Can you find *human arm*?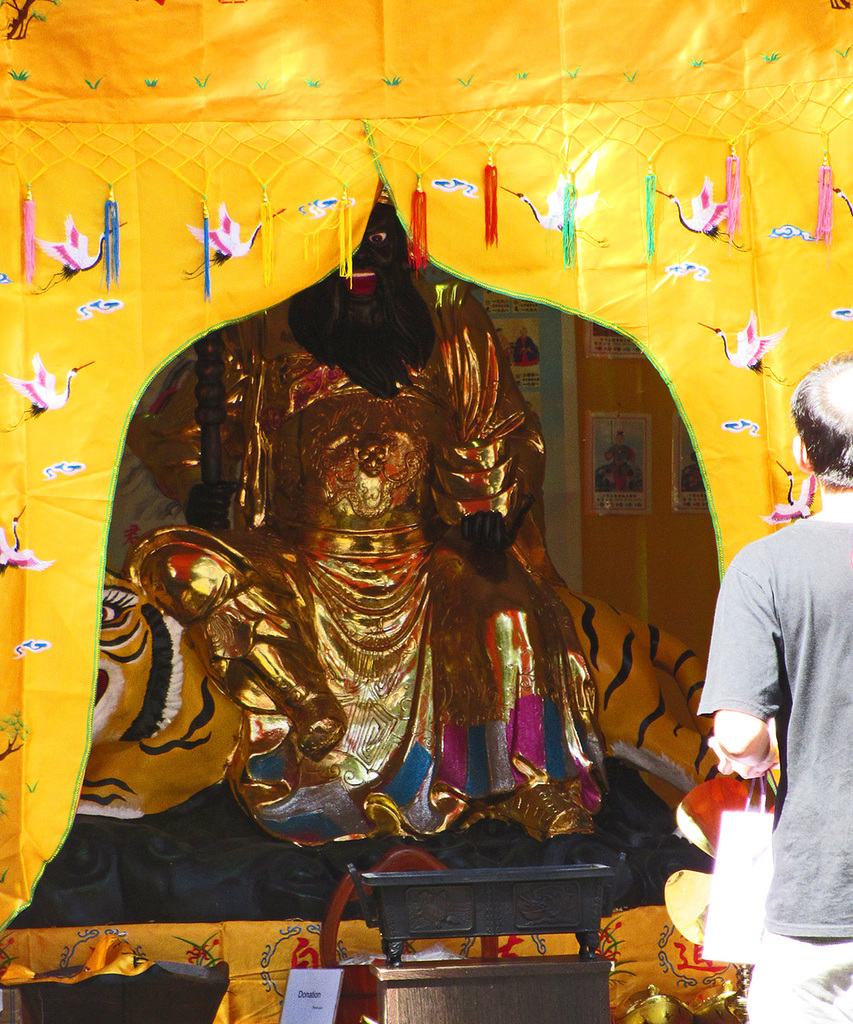
Yes, bounding box: rect(722, 579, 807, 739).
